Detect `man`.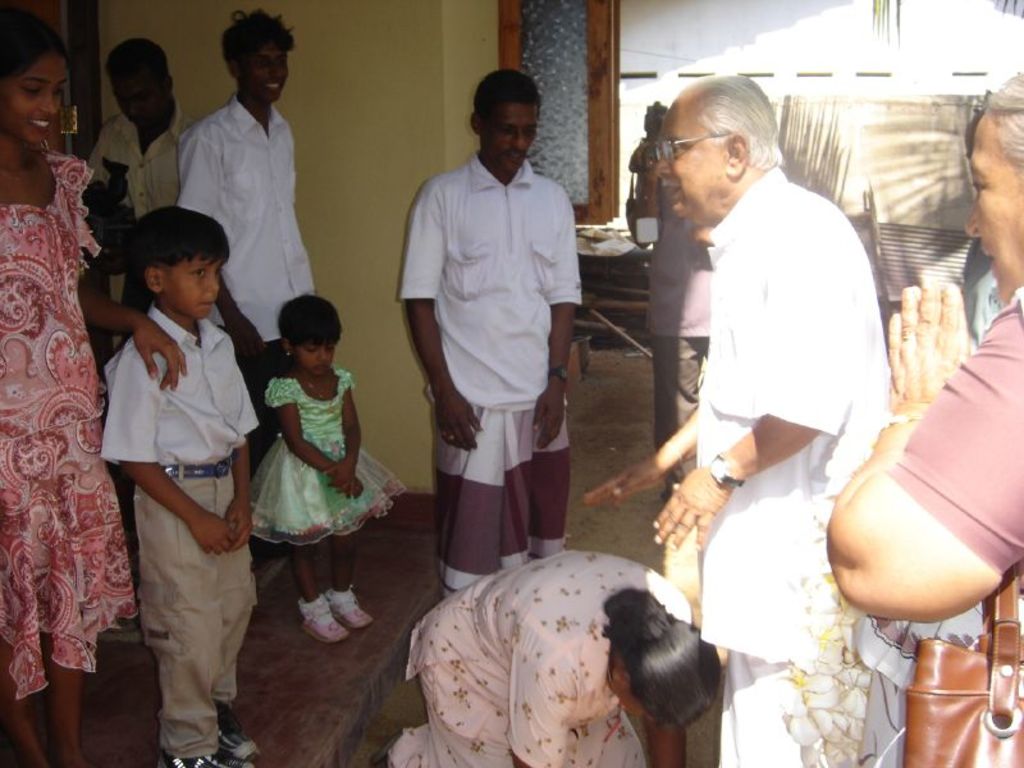
Detected at (x1=396, y1=70, x2=594, y2=604).
